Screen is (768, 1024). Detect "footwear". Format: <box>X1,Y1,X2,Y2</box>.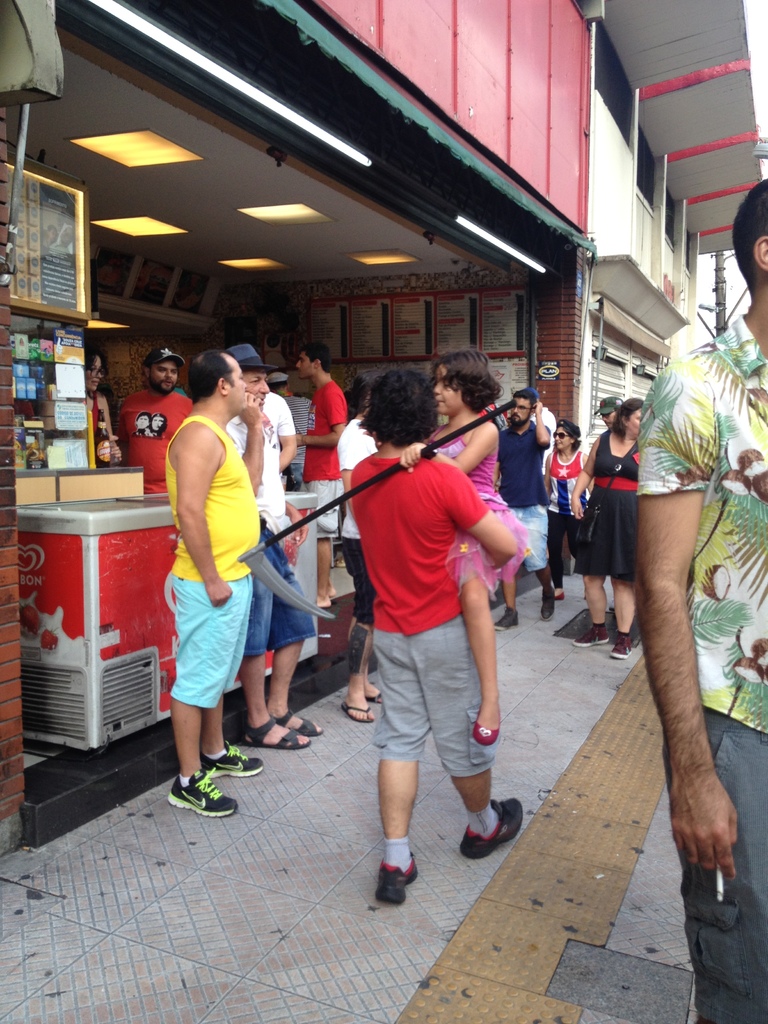
<box>234,717,310,750</box>.
